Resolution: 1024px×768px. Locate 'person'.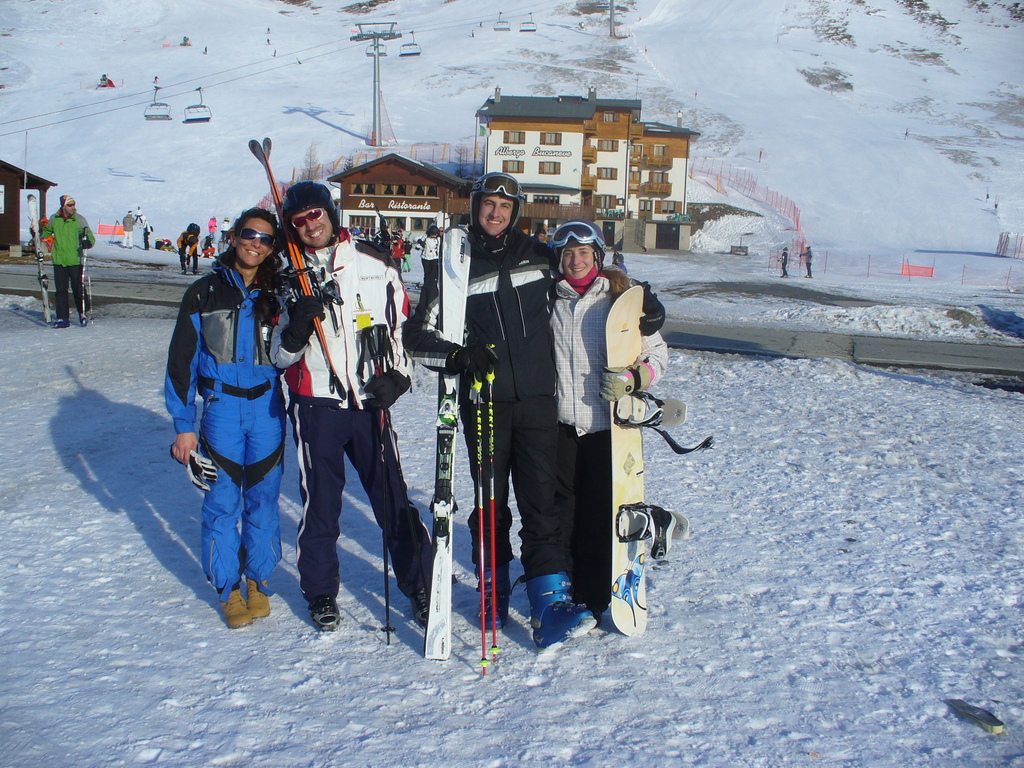
Rect(206, 214, 214, 241).
